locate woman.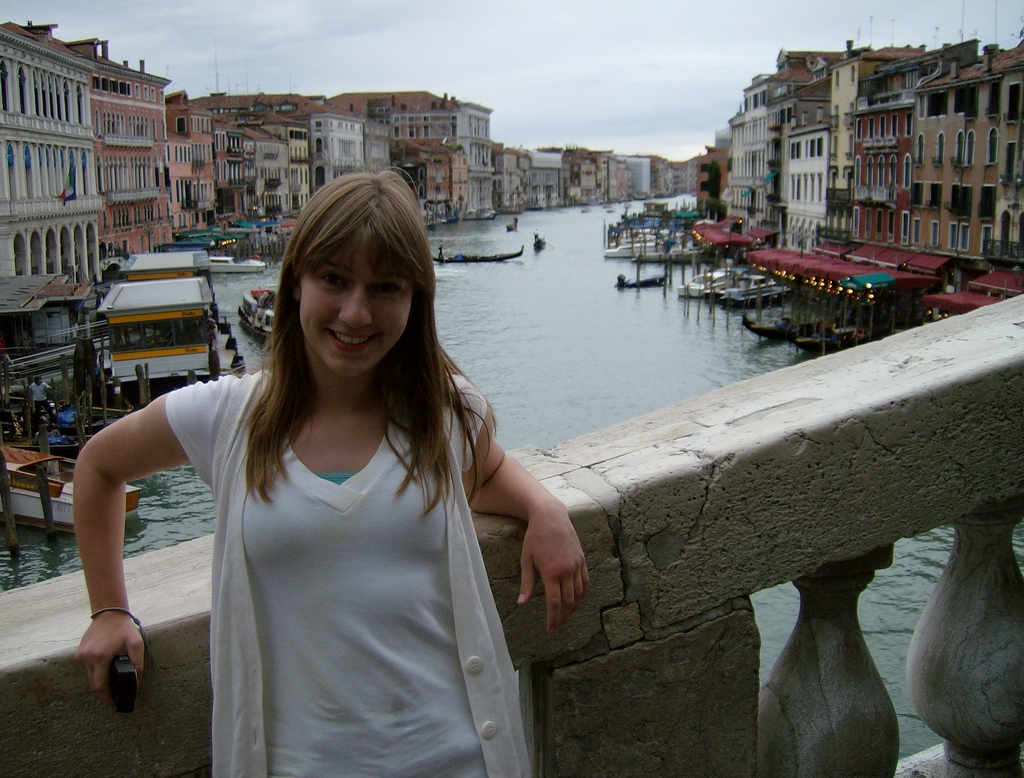
Bounding box: x1=83, y1=189, x2=557, y2=758.
